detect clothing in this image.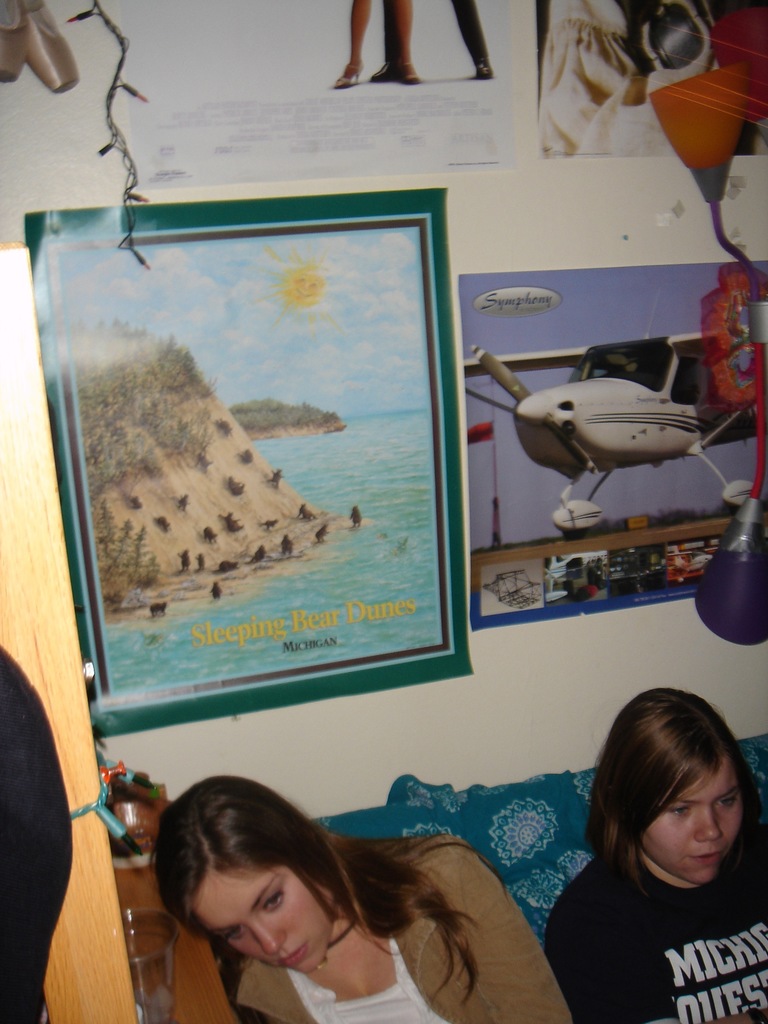
Detection: x1=218 y1=827 x2=575 y2=1023.
